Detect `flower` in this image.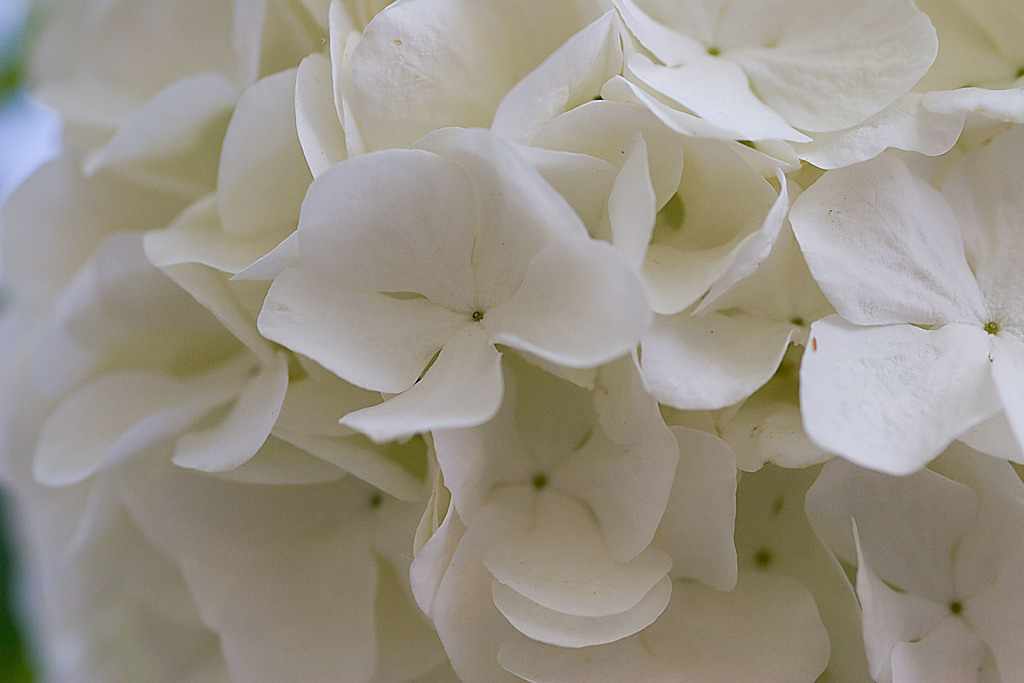
Detection: pyautogui.locateOnScreen(266, 123, 684, 490).
